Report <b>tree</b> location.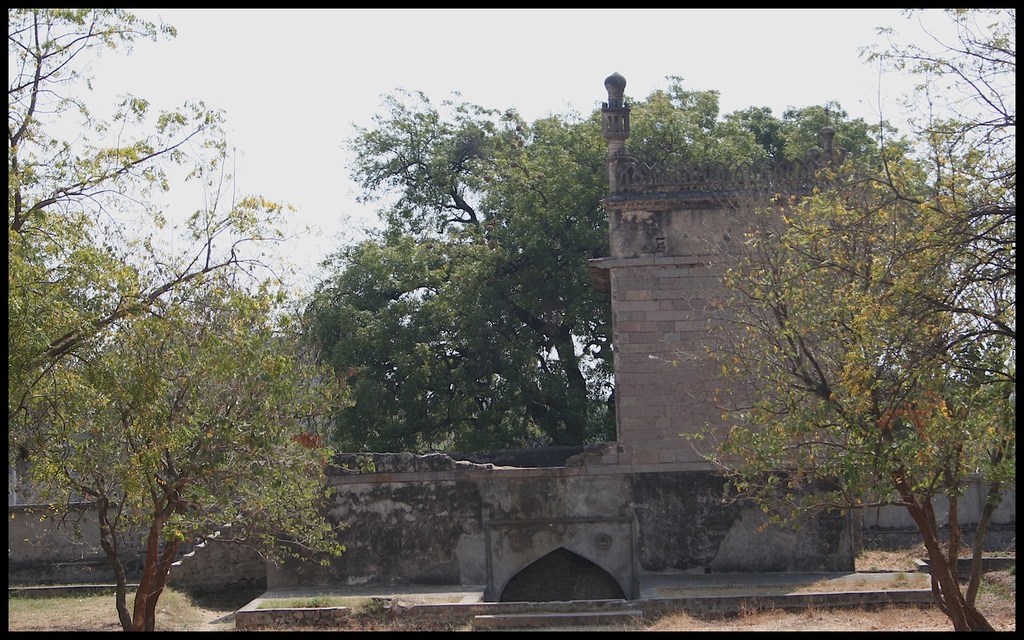
Report: {"x1": 694, "y1": 107, "x2": 1005, "y2": 589}.
